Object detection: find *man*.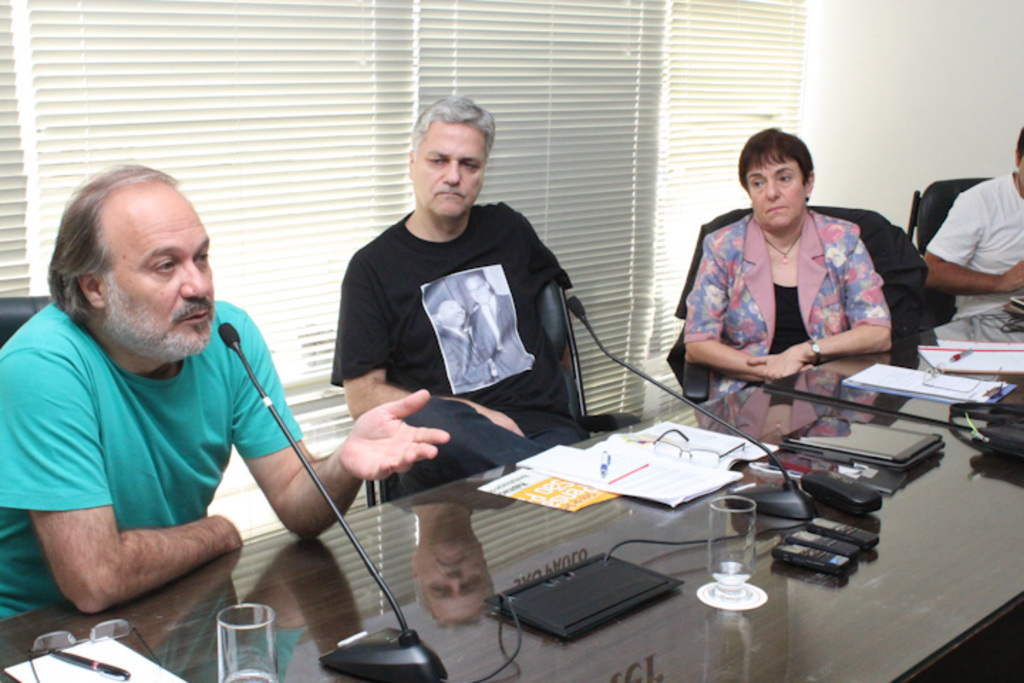
rect(0, 155, 337, 640).
